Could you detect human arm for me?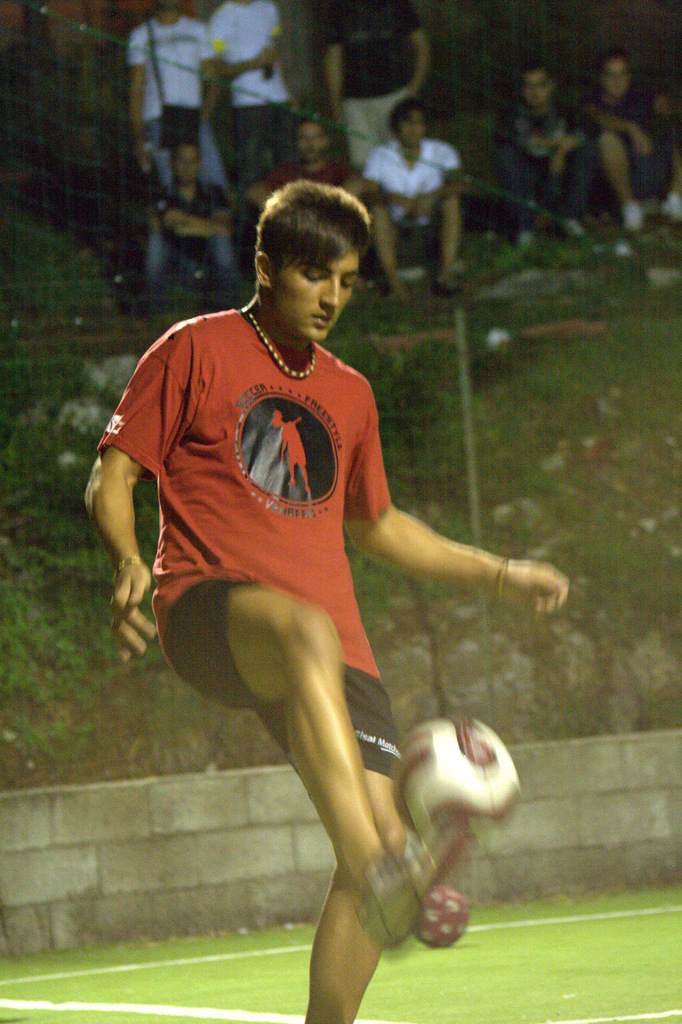
Detection result: 160 194 195 224.
